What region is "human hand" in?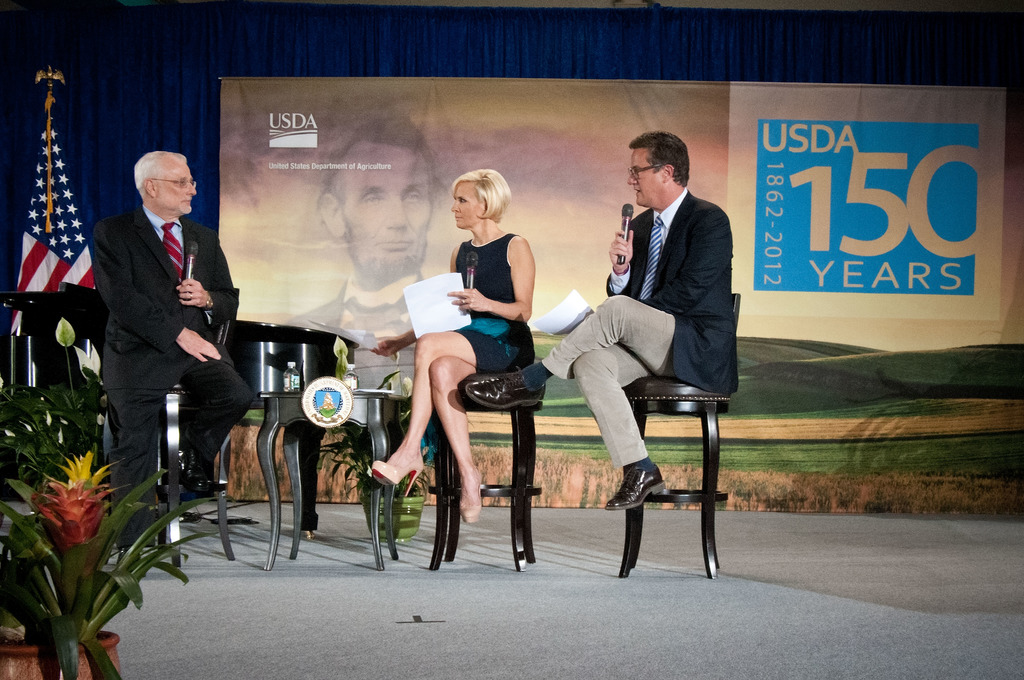
region(174, 277, 209, 309).
